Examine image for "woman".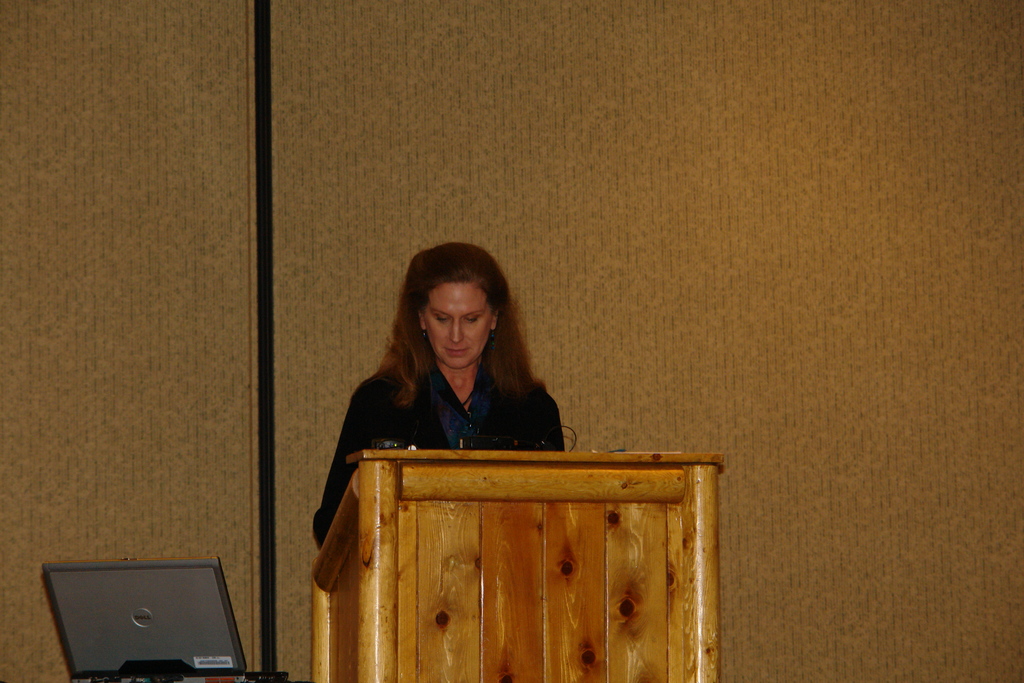
Examination result: (x1=340, y1=272, x2=589, y2=485).
